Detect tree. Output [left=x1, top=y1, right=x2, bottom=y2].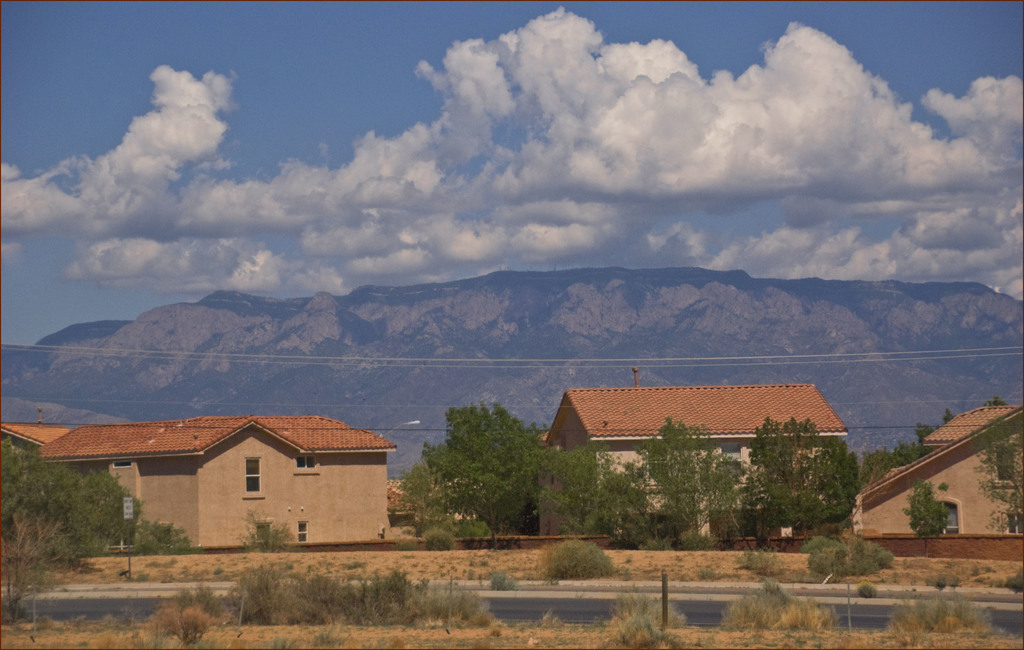
[left=913, top=424, right=934, bottom=457].
